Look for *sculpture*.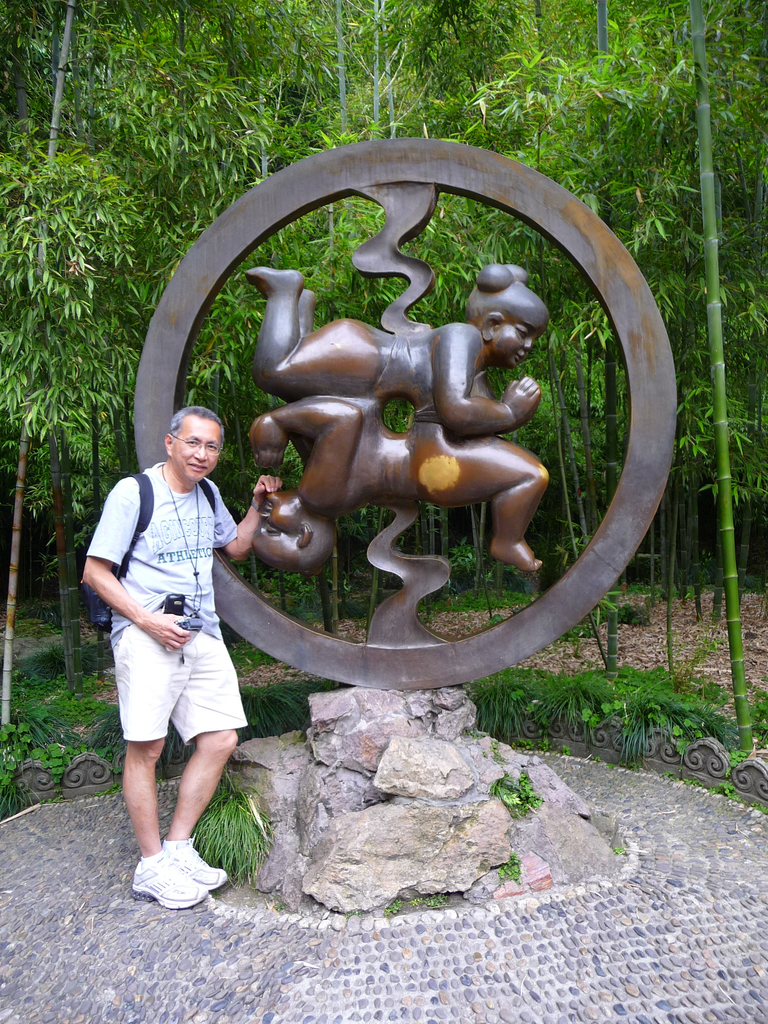
Found: 177, 143, 676, 746.
